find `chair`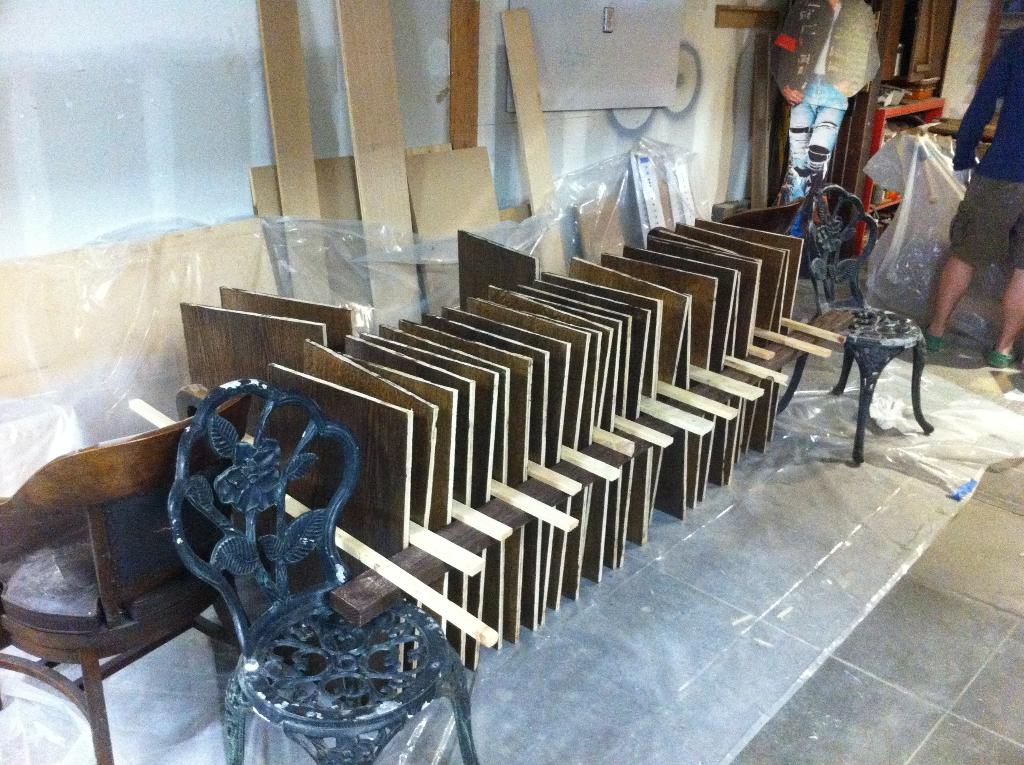
[780, 179, 934, 469]
